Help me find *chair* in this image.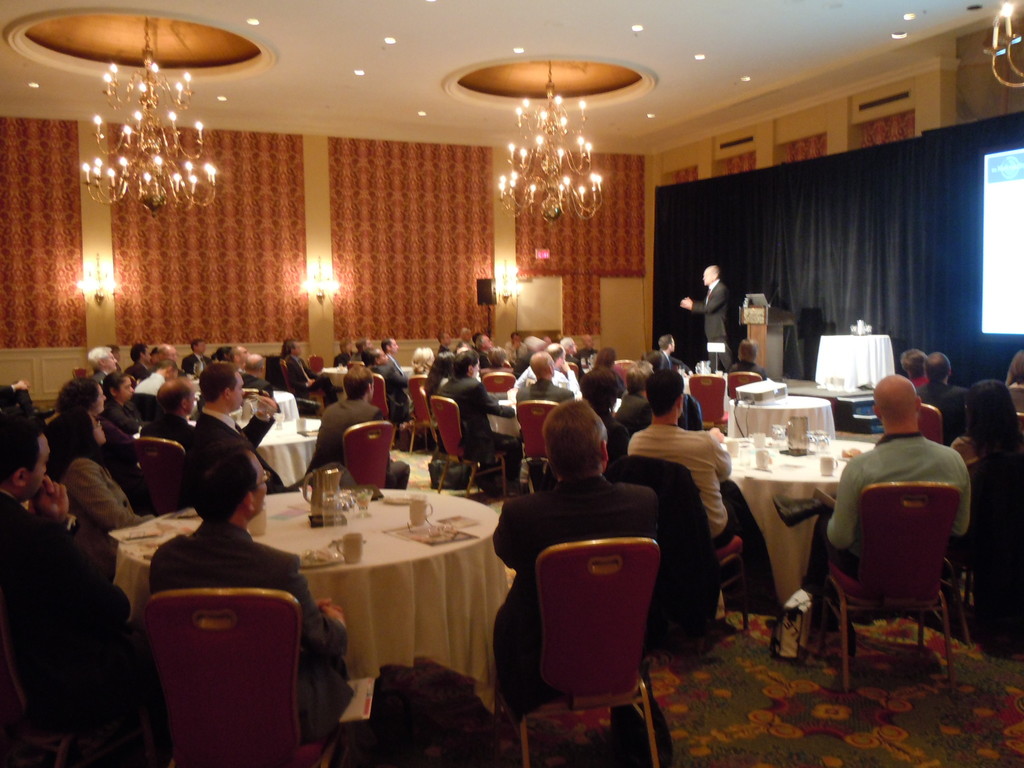
Found it: 143,590,334,767.
